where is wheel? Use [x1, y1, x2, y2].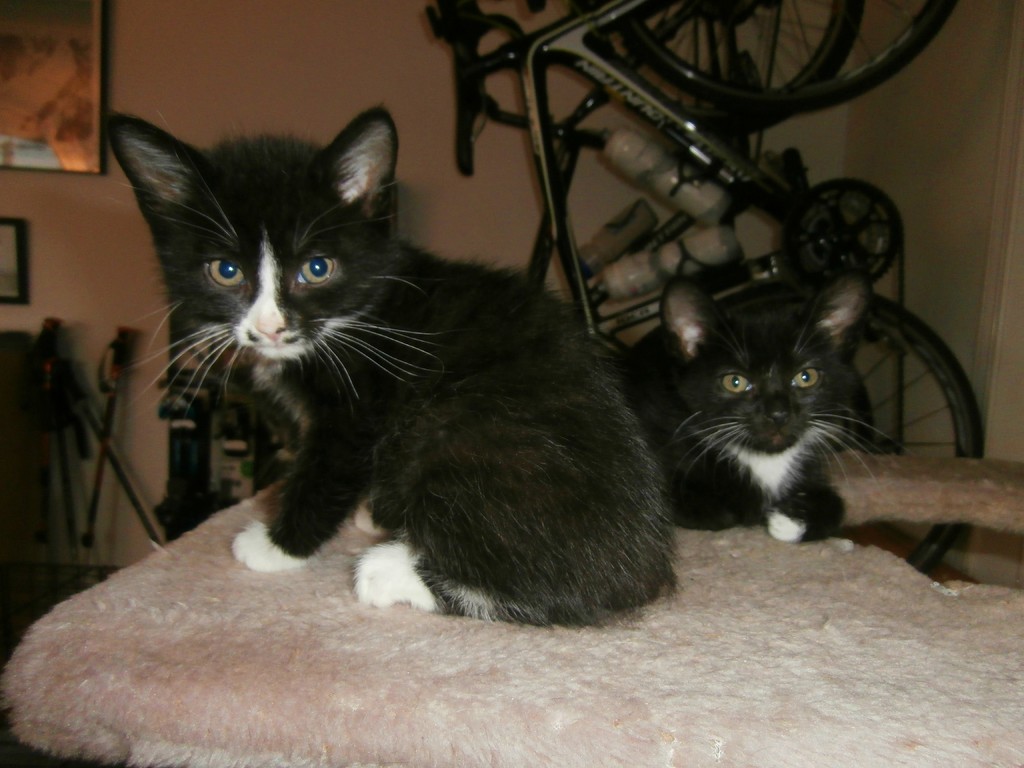
[606, 0, 867, 132].
